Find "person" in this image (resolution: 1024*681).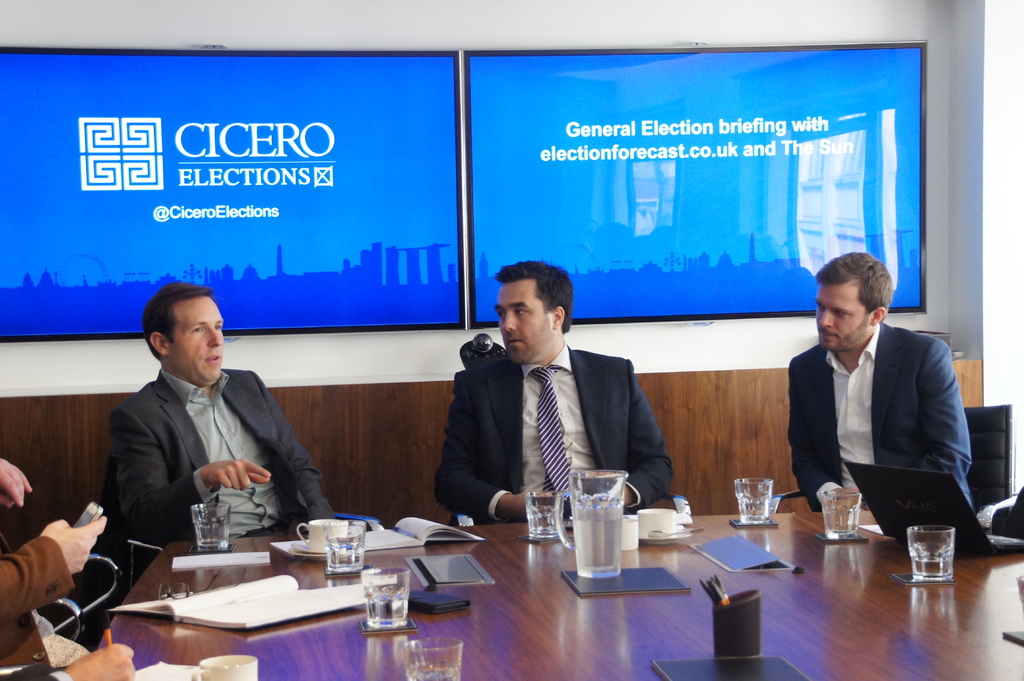
detection(435, 260, 674, 522).
